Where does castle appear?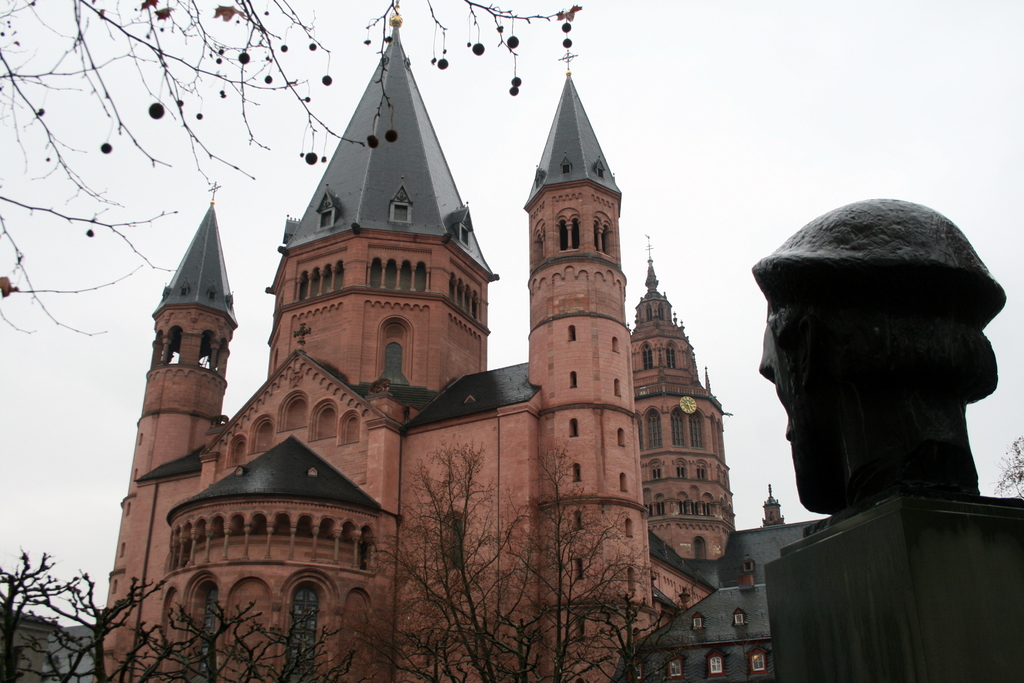
Appears at box=[69, 19, 869, 682].
